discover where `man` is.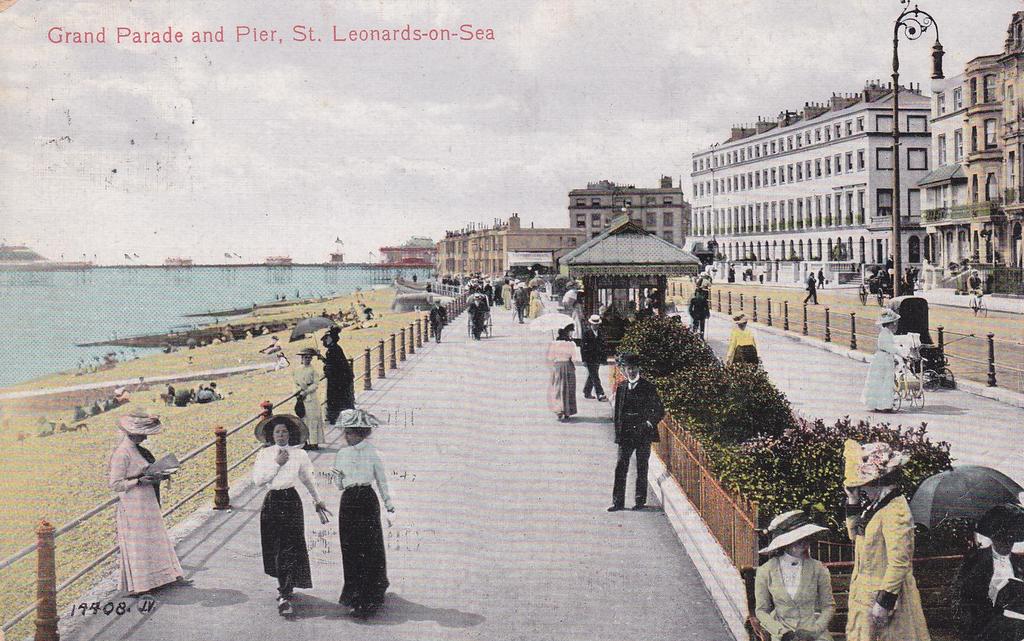
Discovered at 805, 269, 821, 304.
